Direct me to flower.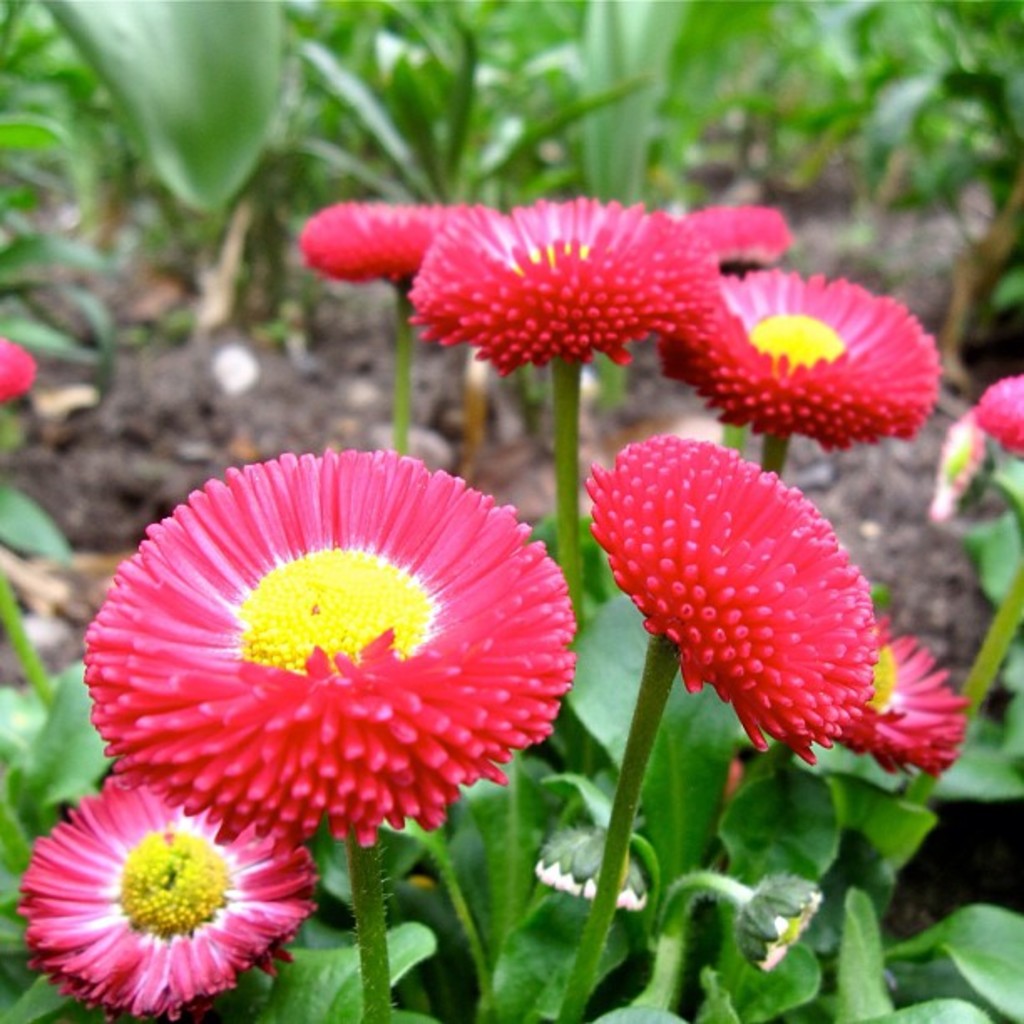
Direction: [678,204,791,269].
